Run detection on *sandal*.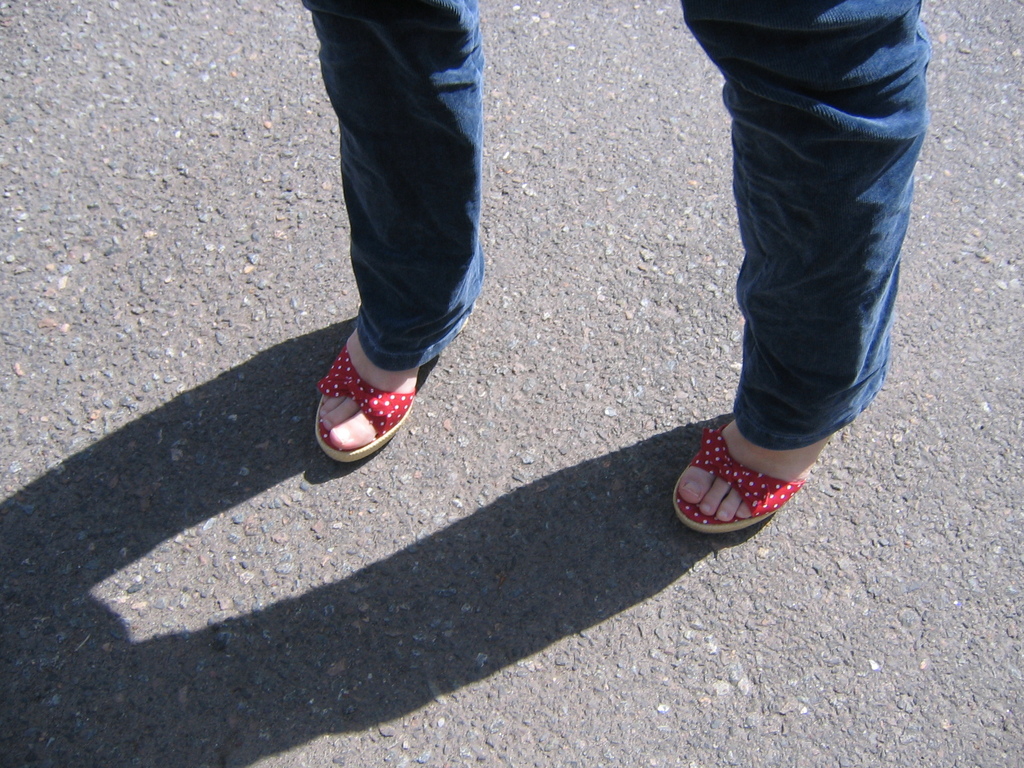
Result: x1=312 y1=335 x2=424 y2=468.
